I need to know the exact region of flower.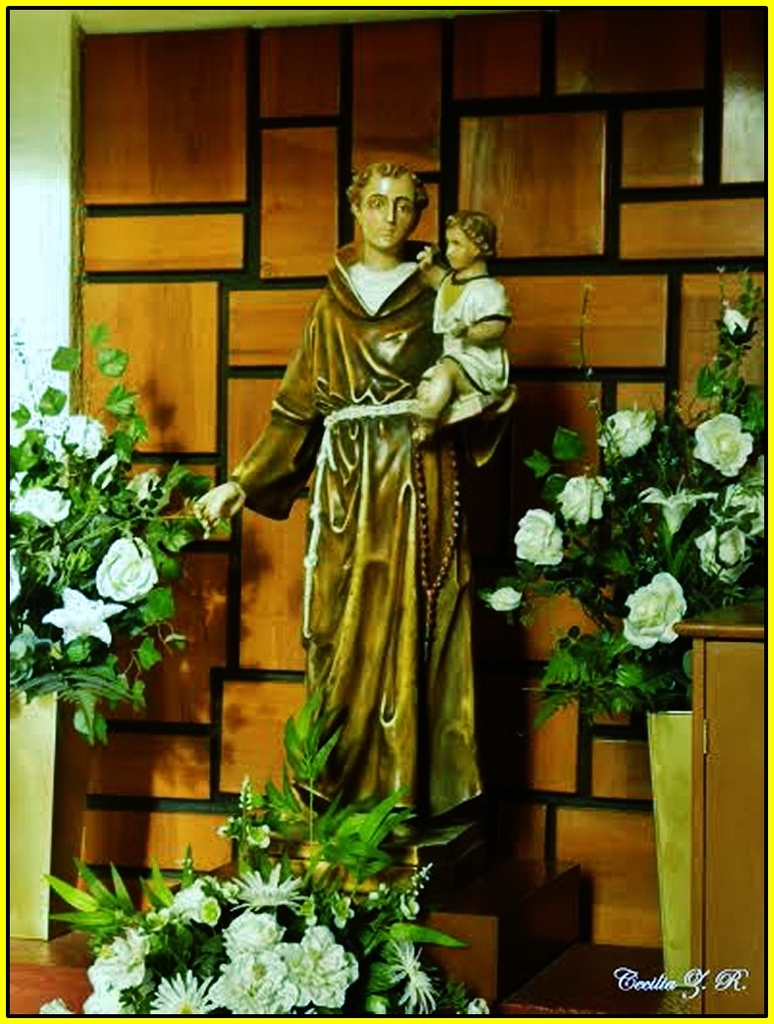
Region: 232/865/306/918.
